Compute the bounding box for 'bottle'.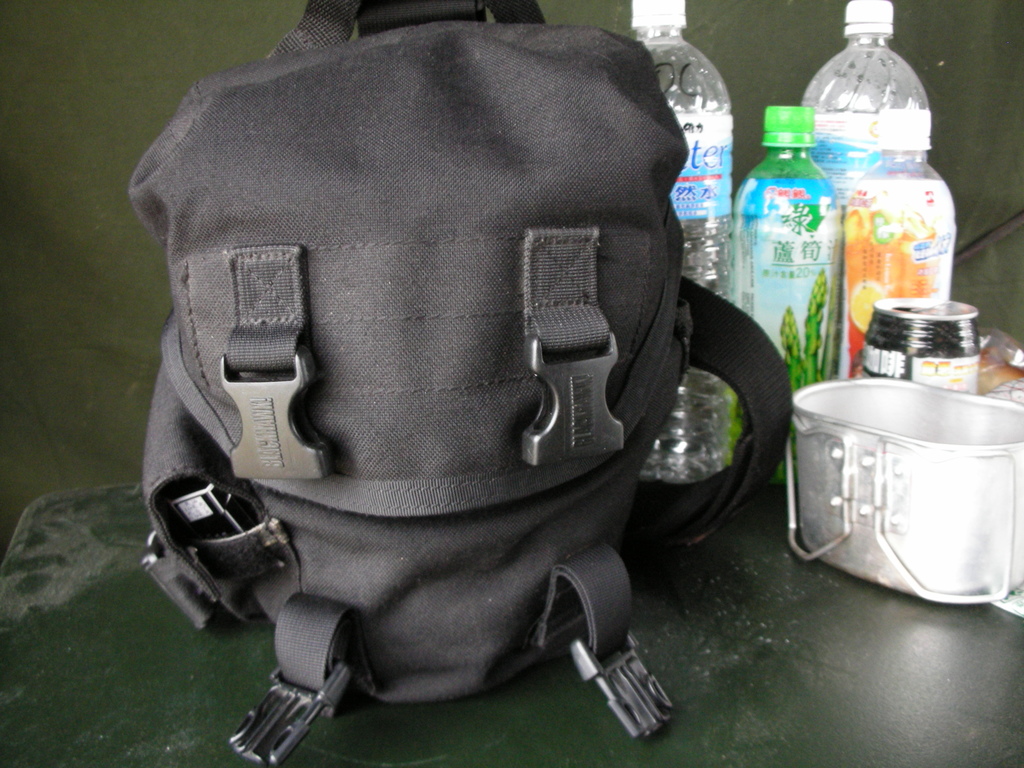
<region>796, 0, 941, 189</region>.
